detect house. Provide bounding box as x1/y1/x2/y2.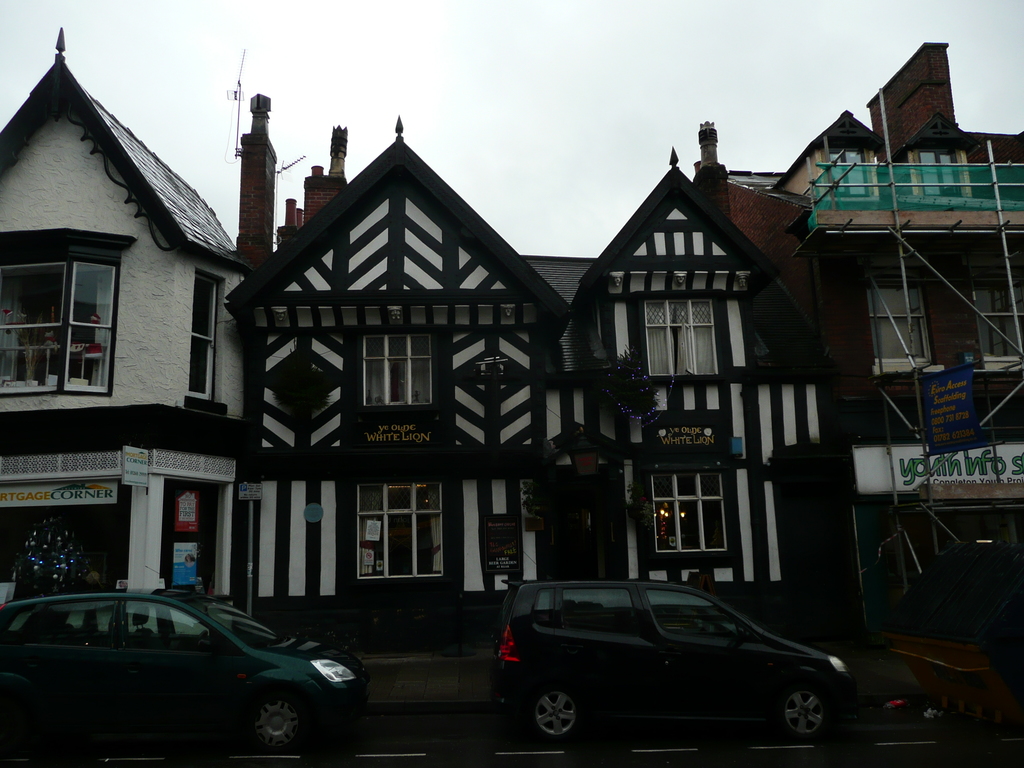
239/100/871/621.
